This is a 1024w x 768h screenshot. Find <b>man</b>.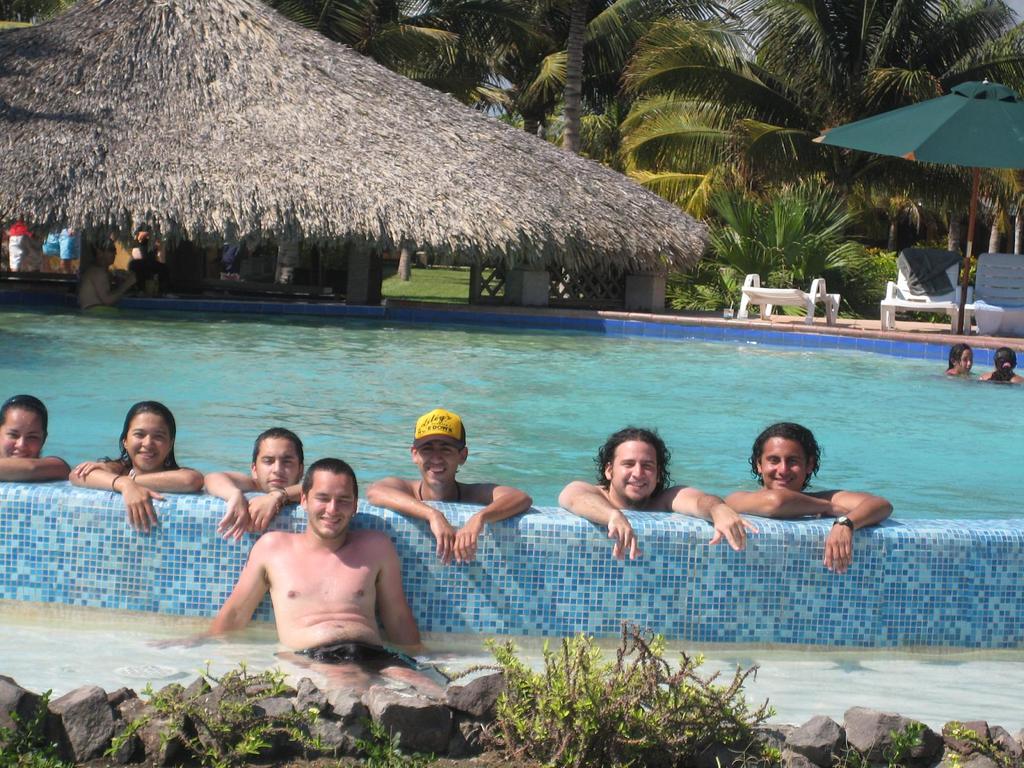
Bounding box: [726,421,893,574].
